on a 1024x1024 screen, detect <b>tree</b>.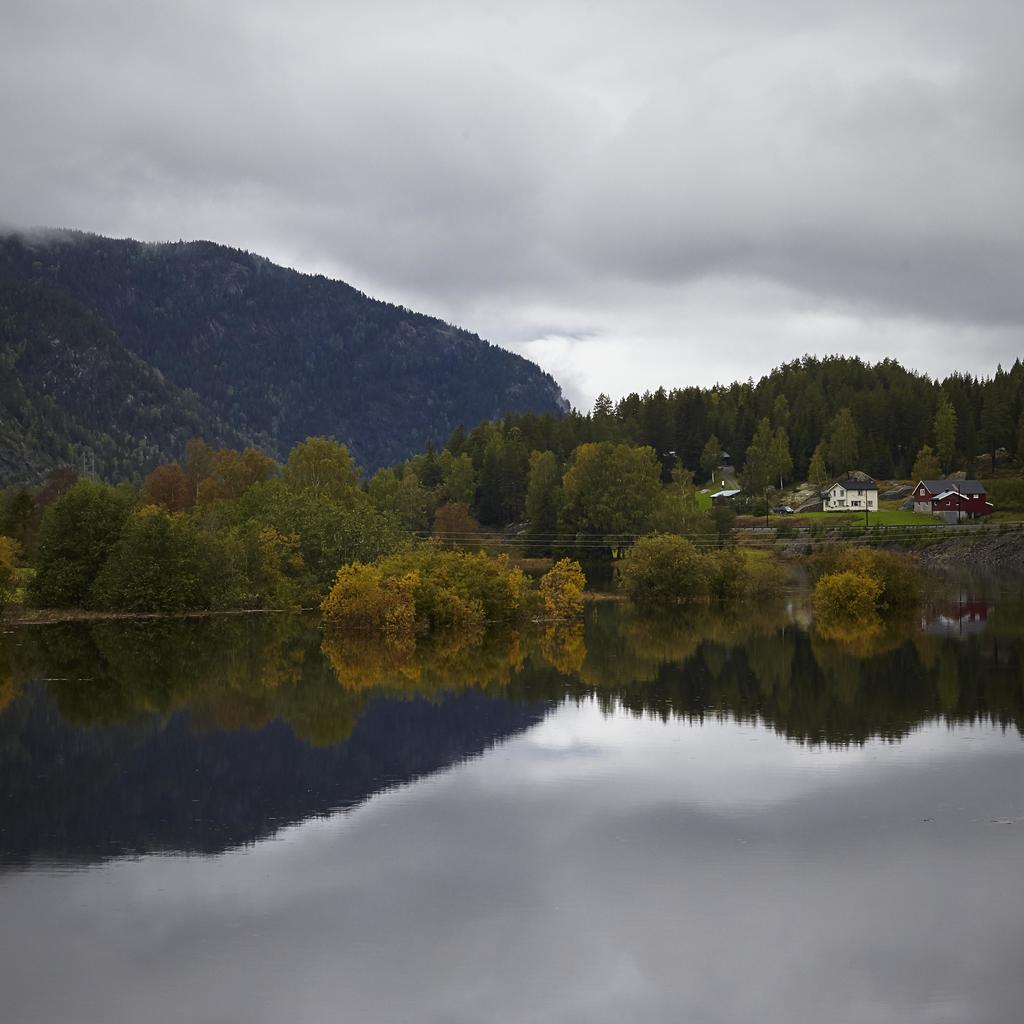
(x1=737, y1=444, x2=767, y2=498).
